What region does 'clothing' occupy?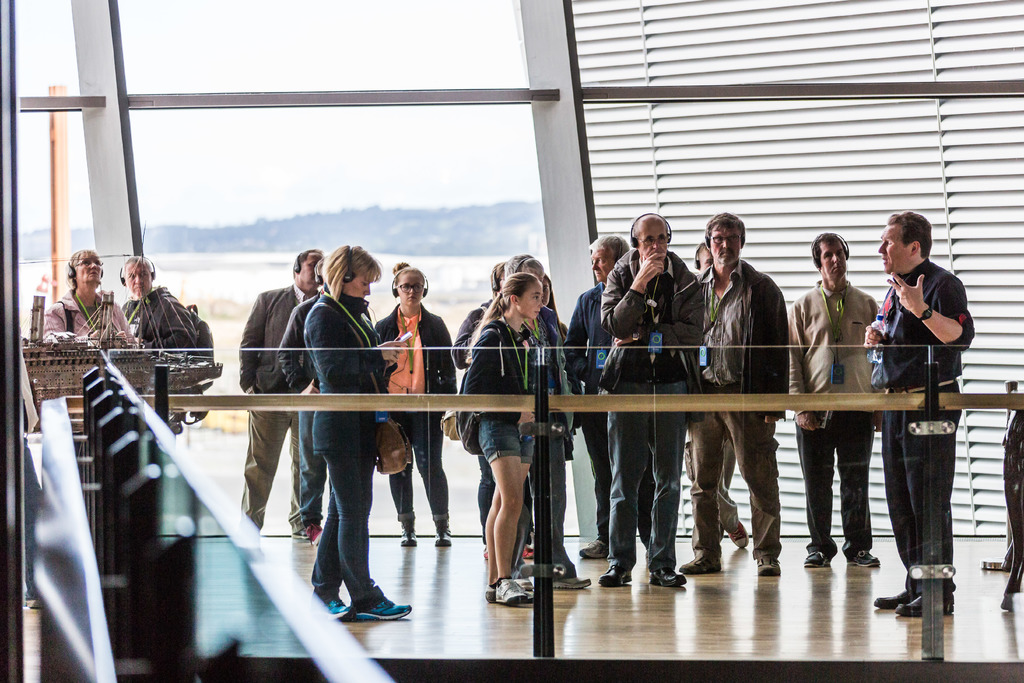
pyautogui.locateOnScreen(867, 256, 977, 591).
